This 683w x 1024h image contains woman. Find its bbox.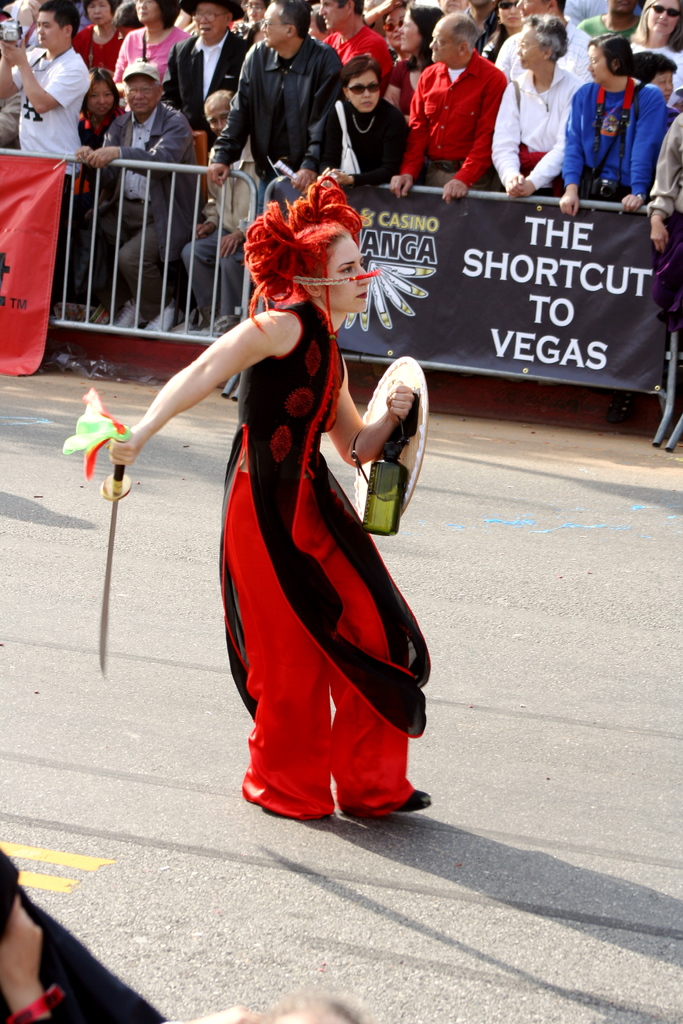
bbox=(284, 49, 418, 195).
